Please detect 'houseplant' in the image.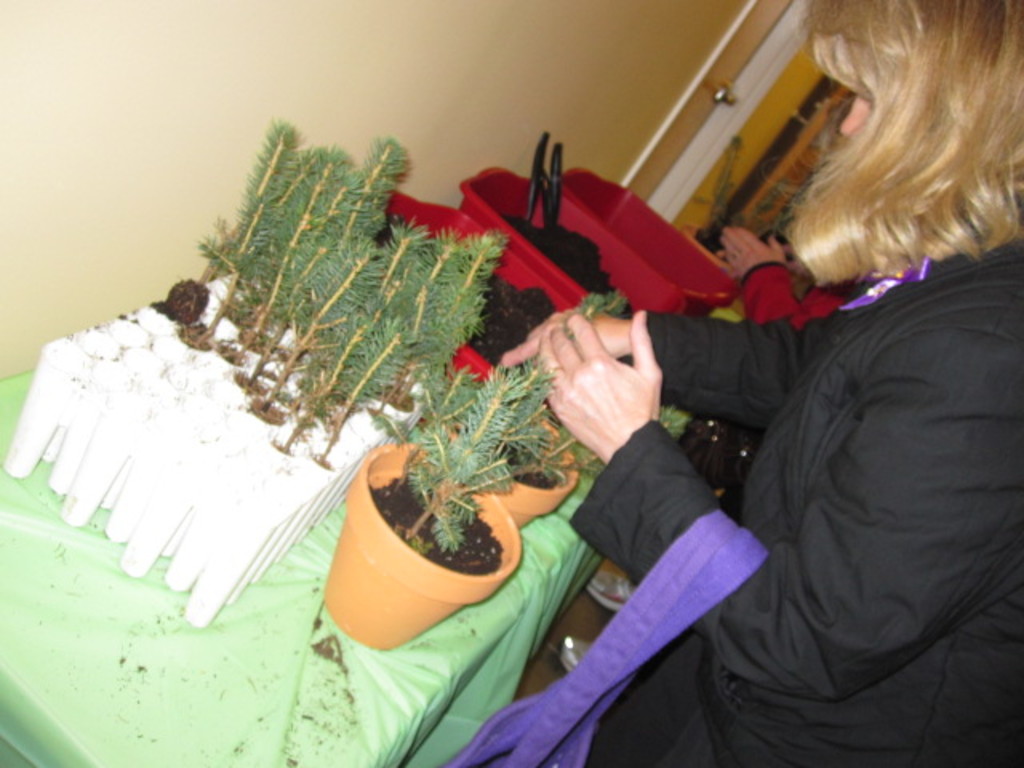
{"x1": 325, "y1": 346, "x2": 560, "y2": 653}.
